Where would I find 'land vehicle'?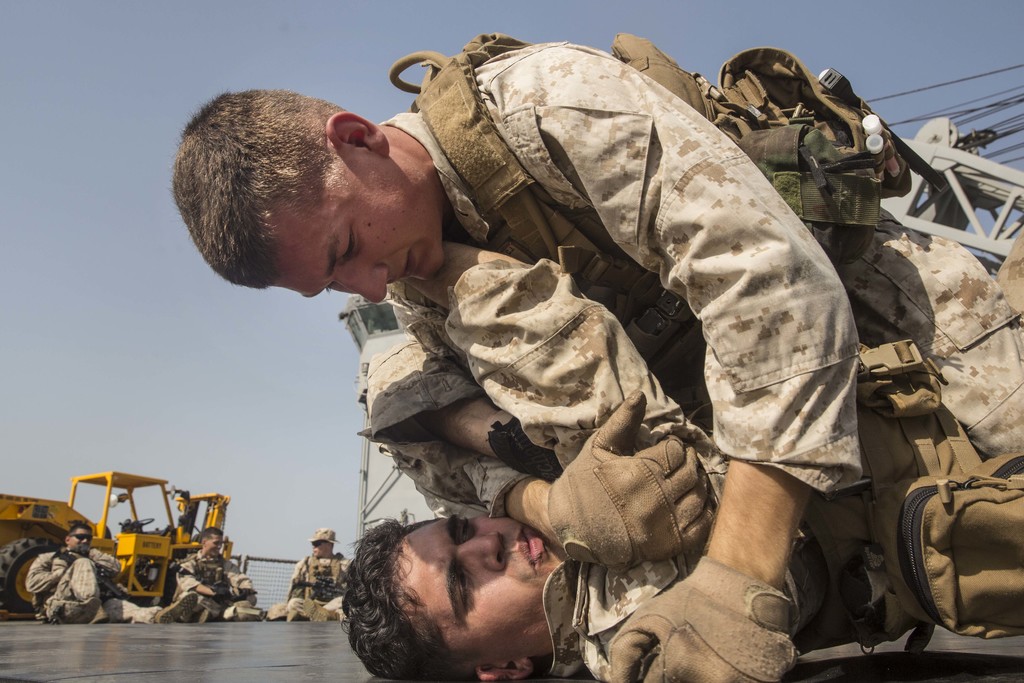
At 0/466/236/611.
